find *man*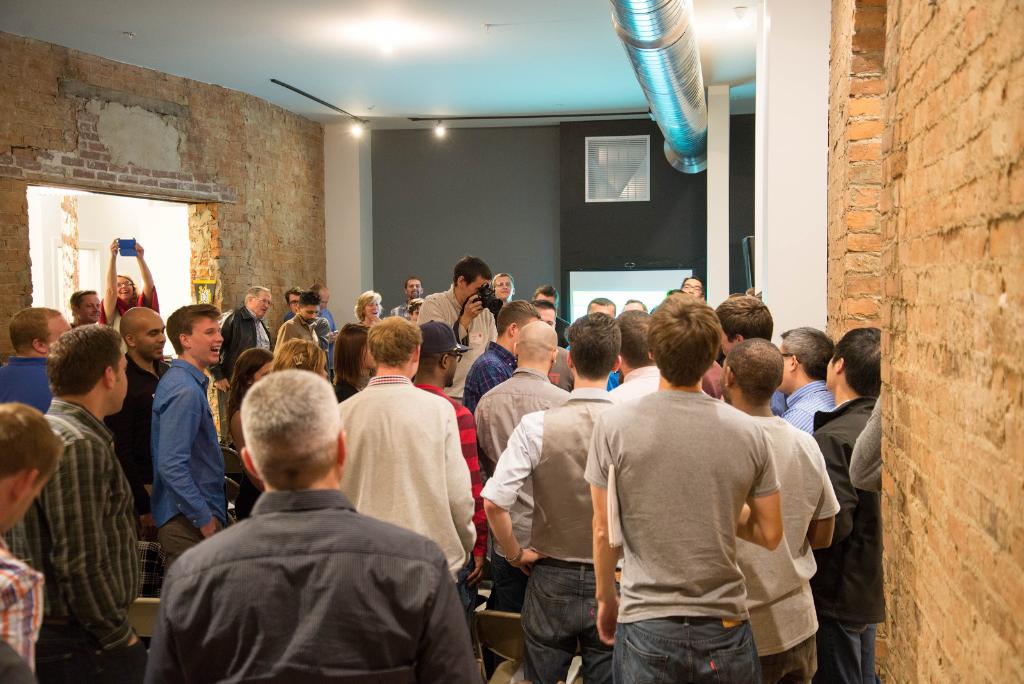
0,640,33,683
